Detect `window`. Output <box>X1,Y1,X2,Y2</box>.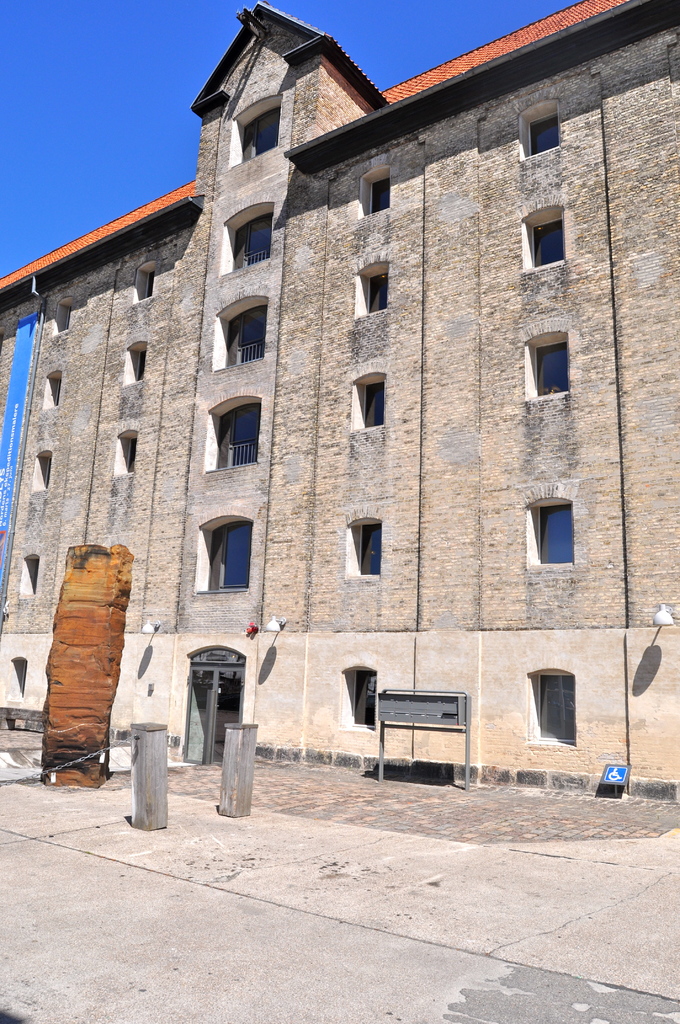
<box>111,428,138,481</box>.
